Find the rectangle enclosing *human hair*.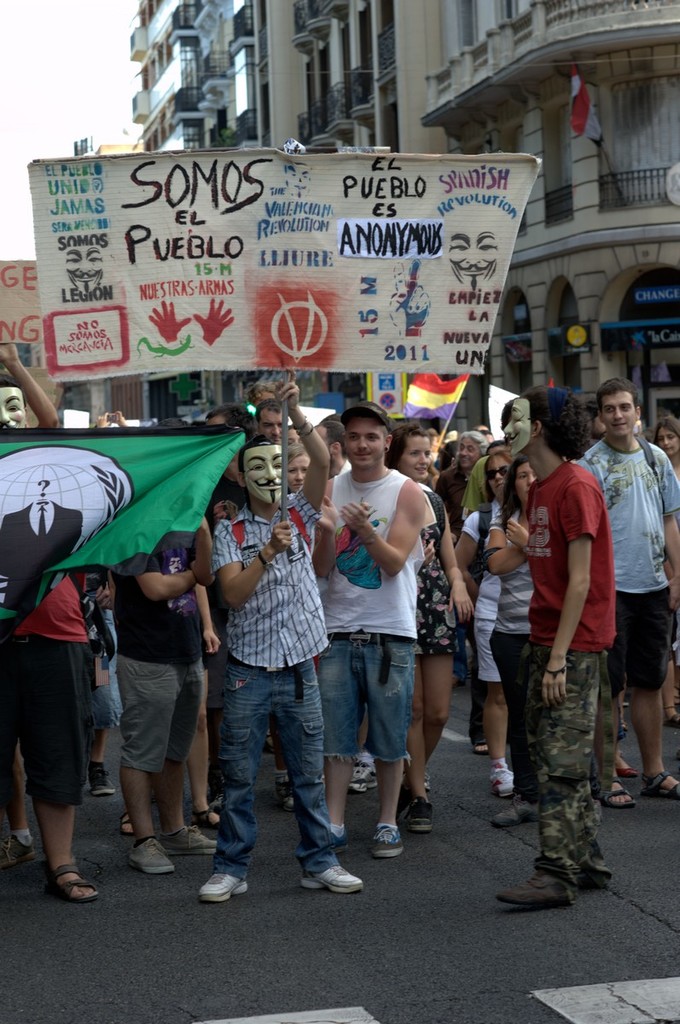
<bbox>0, 373, 26, 410</bbox>.
